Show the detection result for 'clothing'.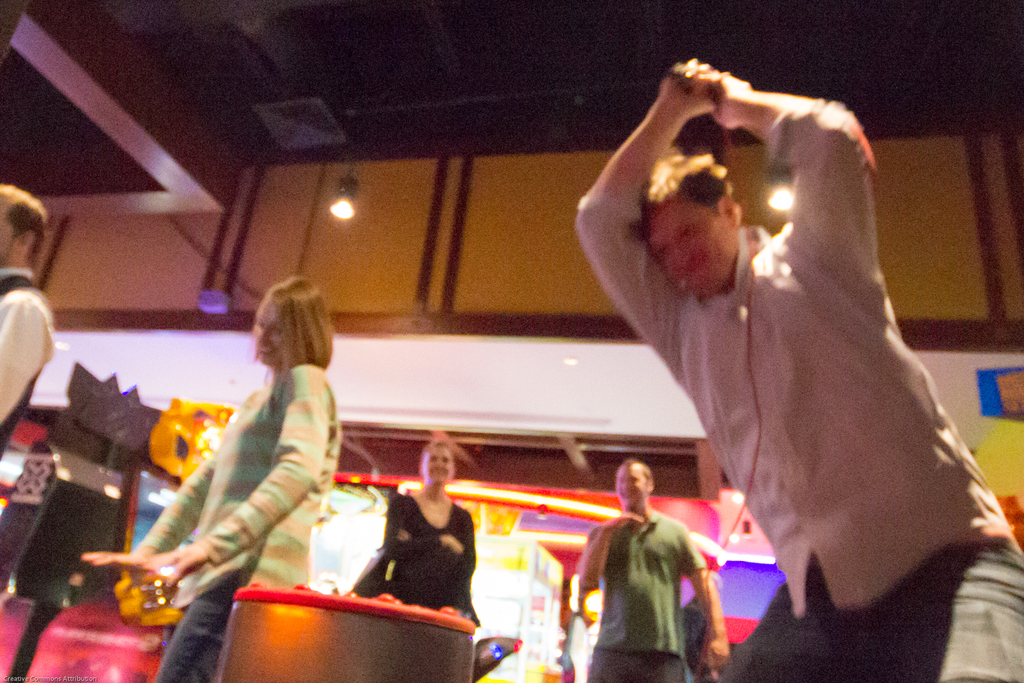
568 509 731 682.
